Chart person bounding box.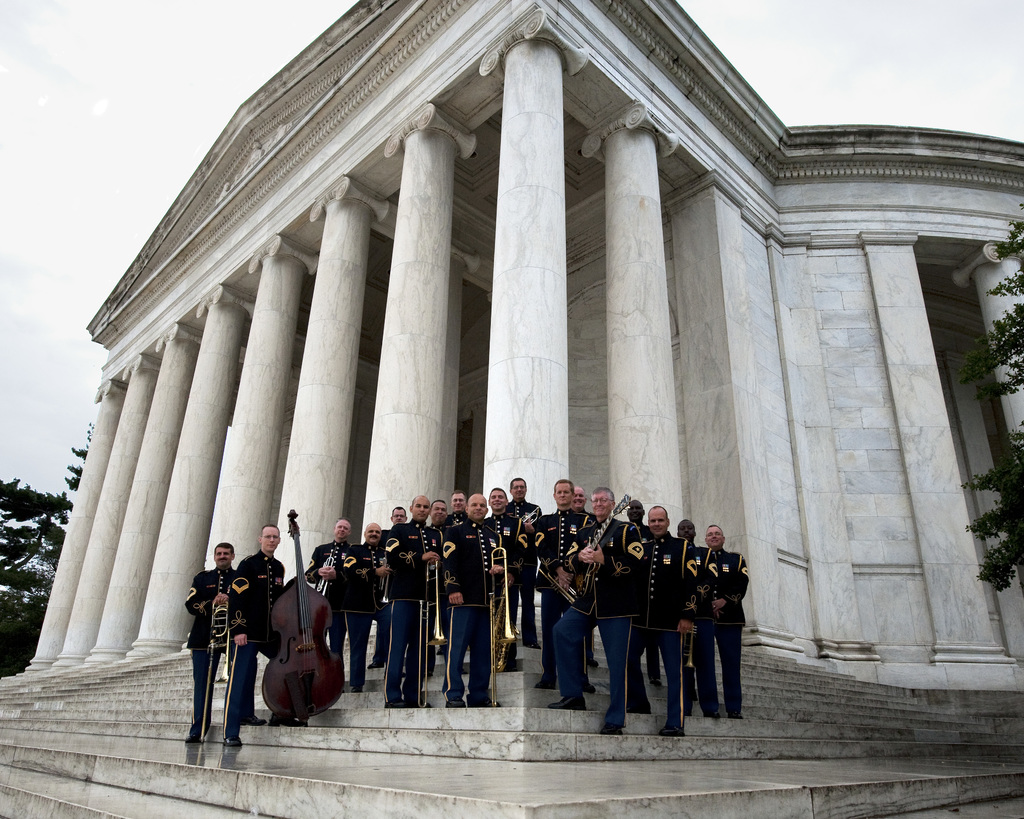
Charted: 221 523 306 745.
